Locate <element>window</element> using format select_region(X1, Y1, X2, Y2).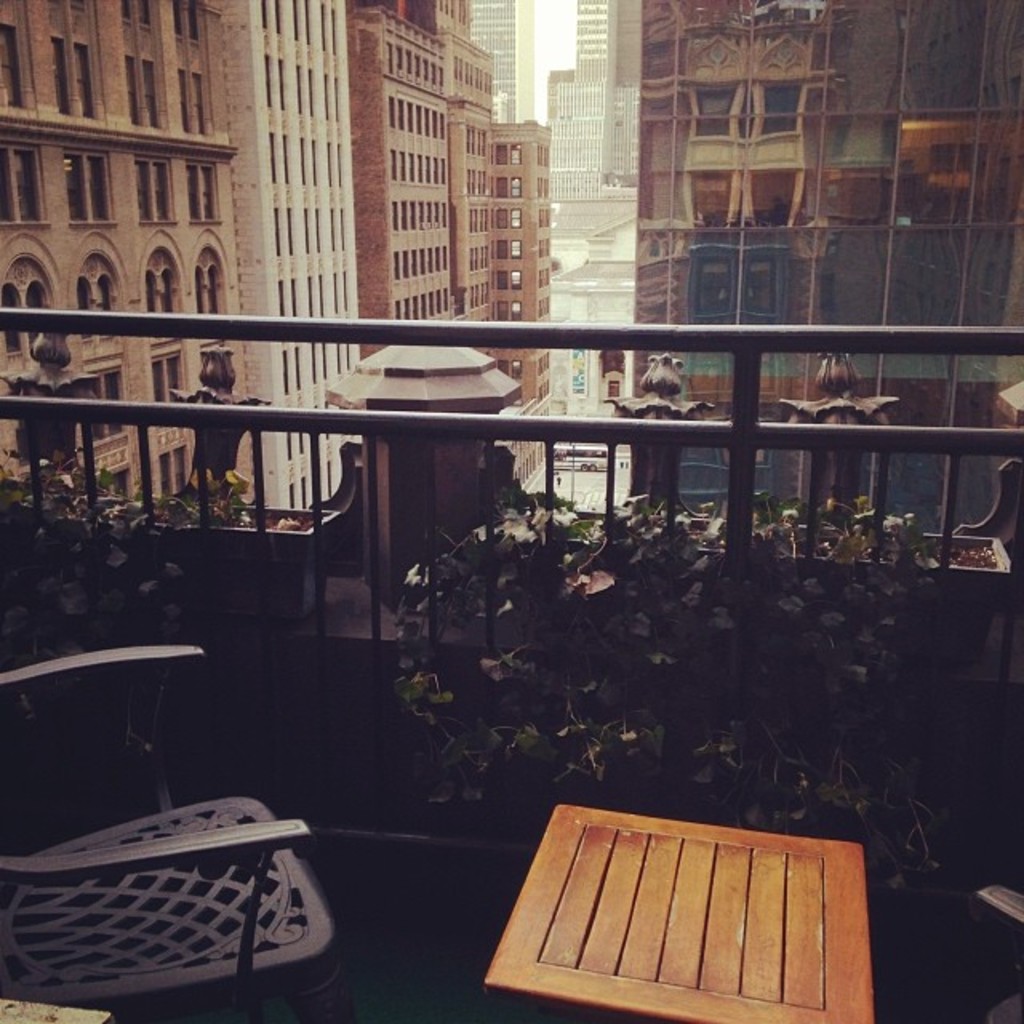
select_region(130, 146, 176, 229).
